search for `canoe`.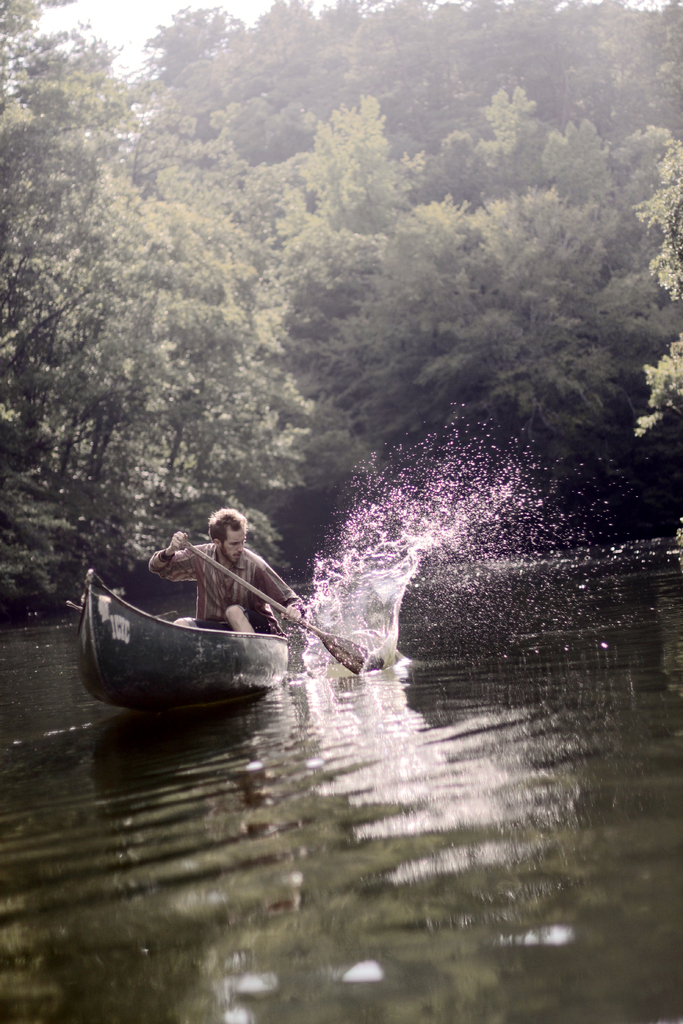
Found at bbox=[69, 532, 343, 732].
